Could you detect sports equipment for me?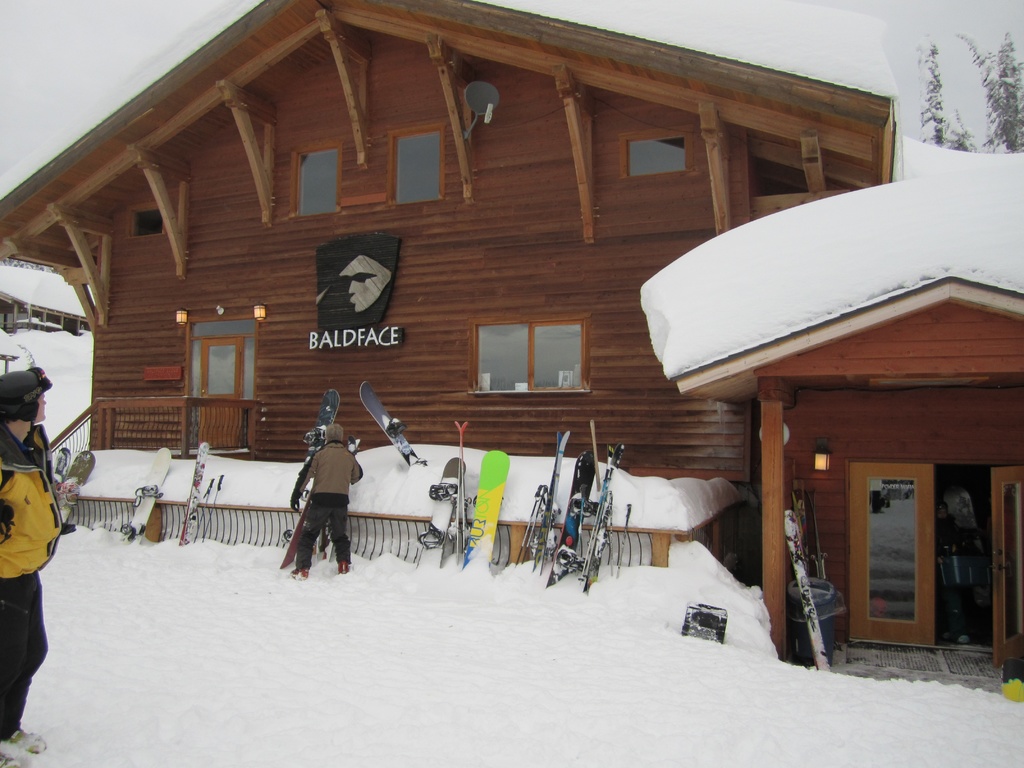
Detection result: locate(121, 446, 174, 545).
